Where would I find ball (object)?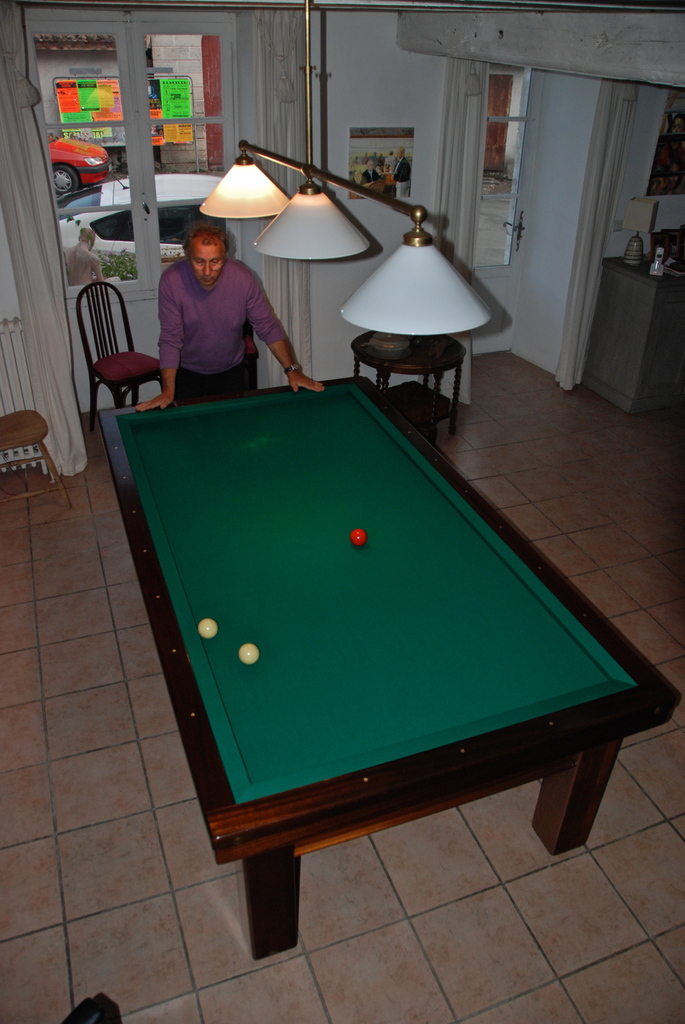
At (left=238, top=643, right=258, bottom=669).
